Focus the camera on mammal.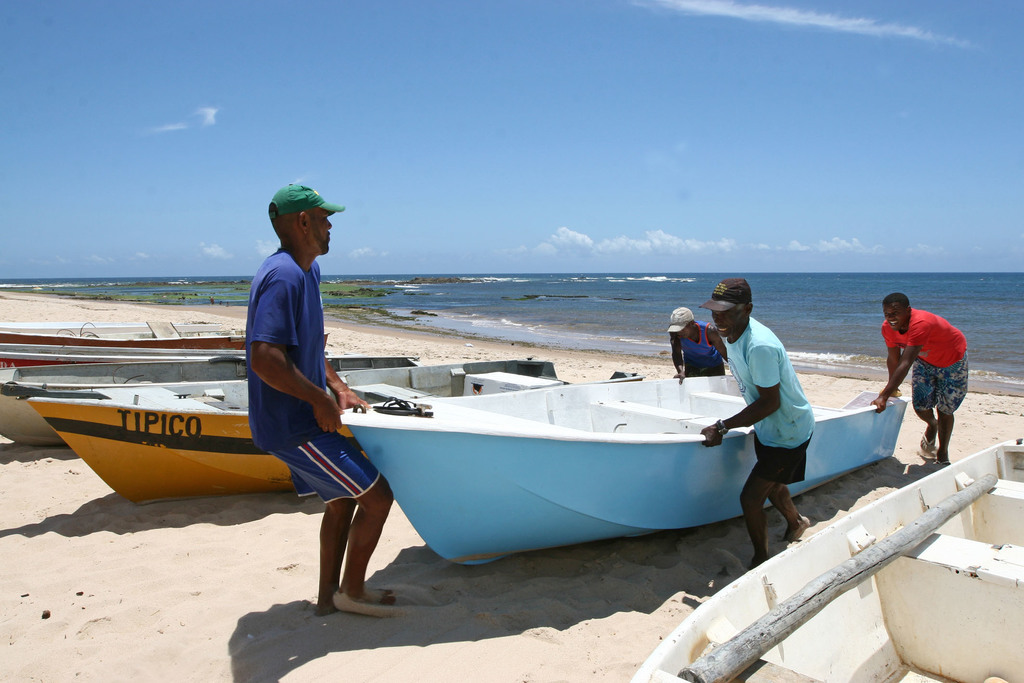
Focus region: (872,302,984,472).
